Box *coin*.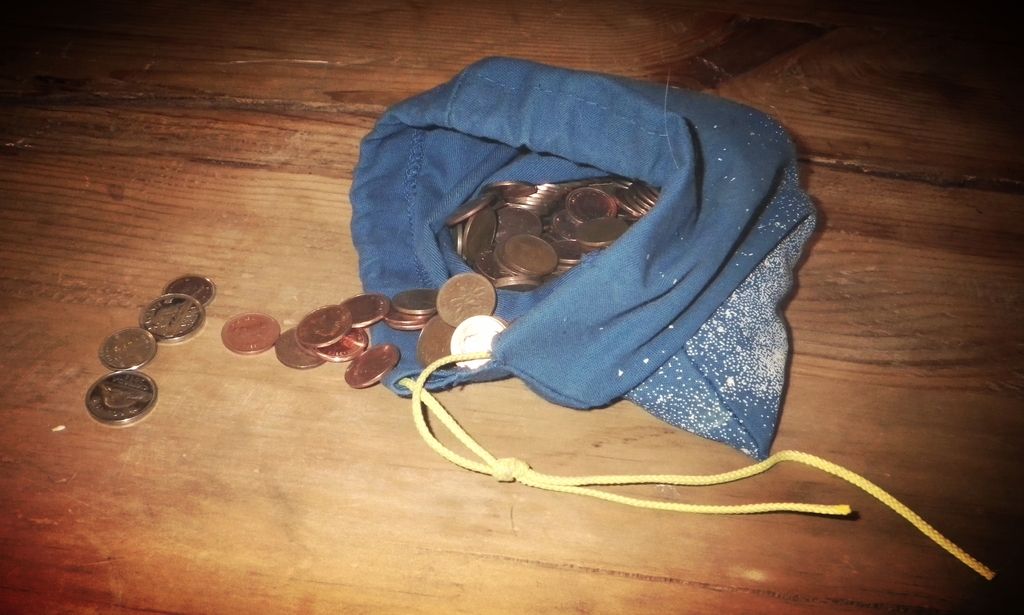
l=99, t=325, r=155, b=372.
